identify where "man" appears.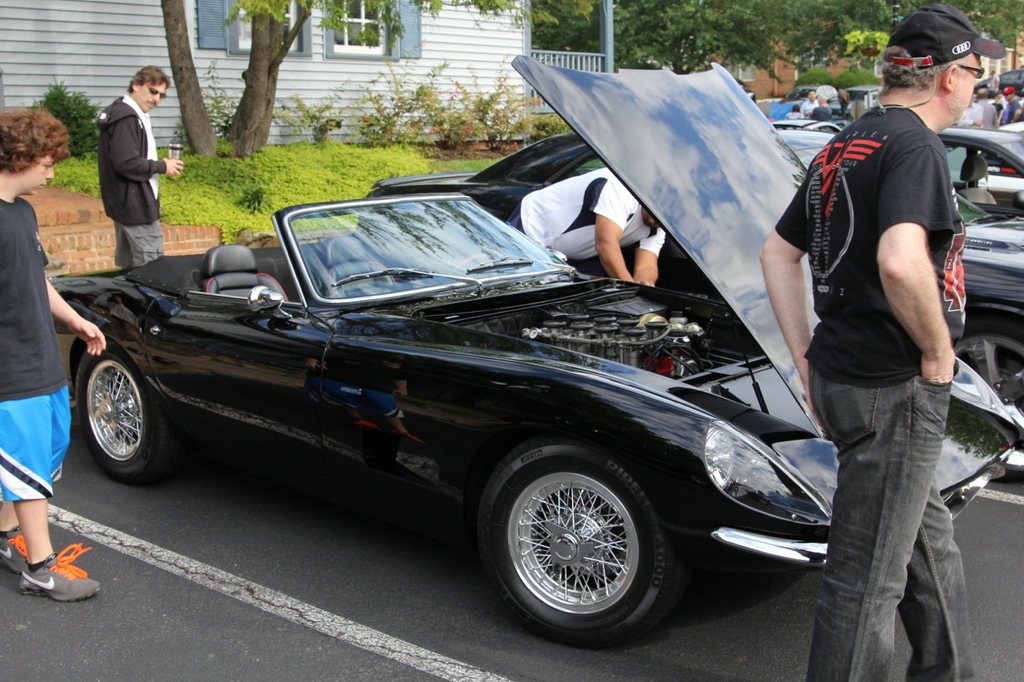
Appears at (976, 87, 998, 122).
